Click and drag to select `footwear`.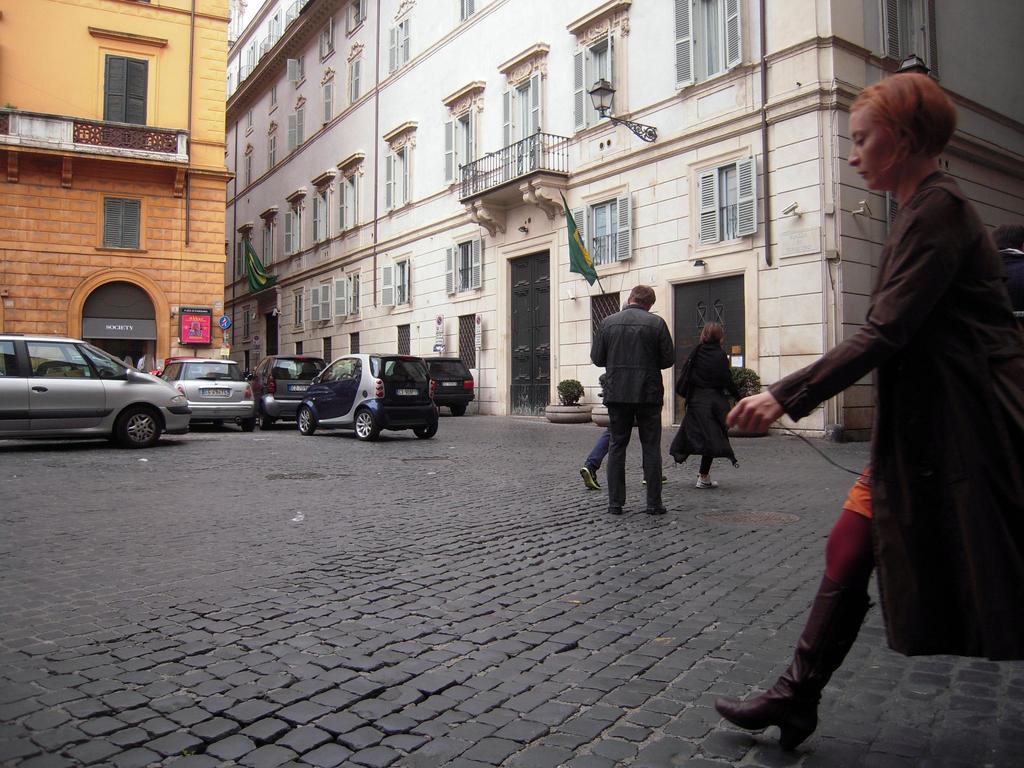
Selection: (x1=696, y1=474, x2=723, y2=485).
